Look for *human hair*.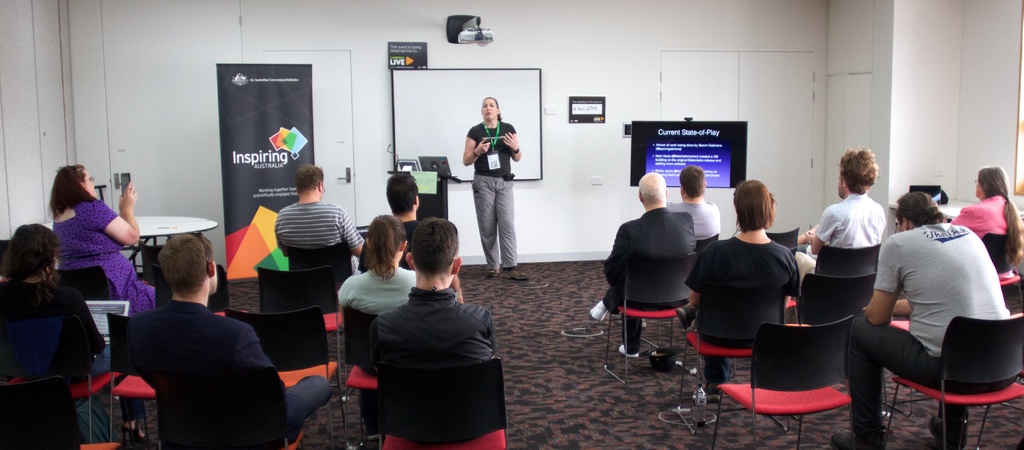
Found: box(383, 170, 419, 216).
